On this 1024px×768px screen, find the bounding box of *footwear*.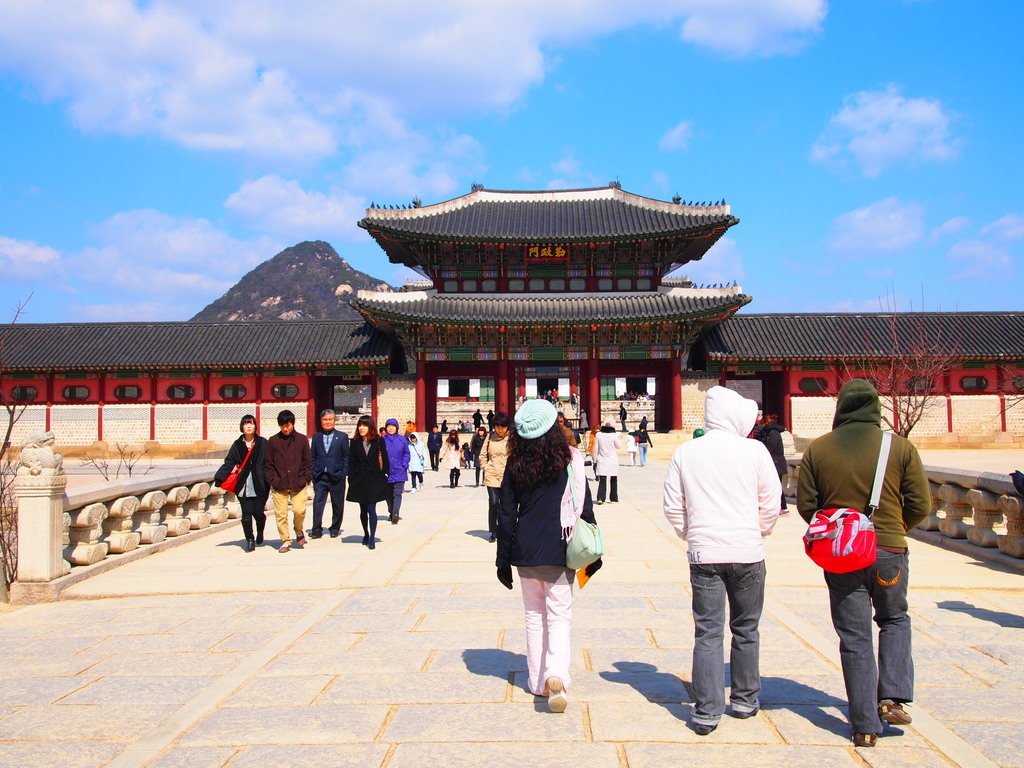
Bounding box: 296:529:305:545.
